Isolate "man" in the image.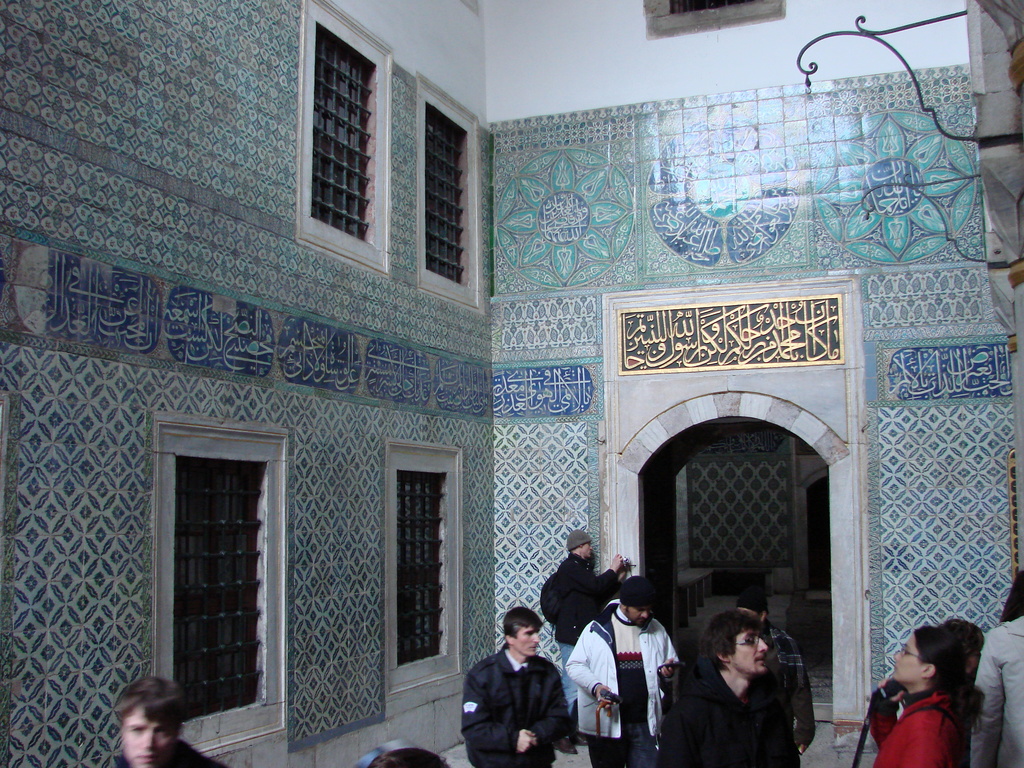
Isolated region: select_region(564, 578, 681, 765).
